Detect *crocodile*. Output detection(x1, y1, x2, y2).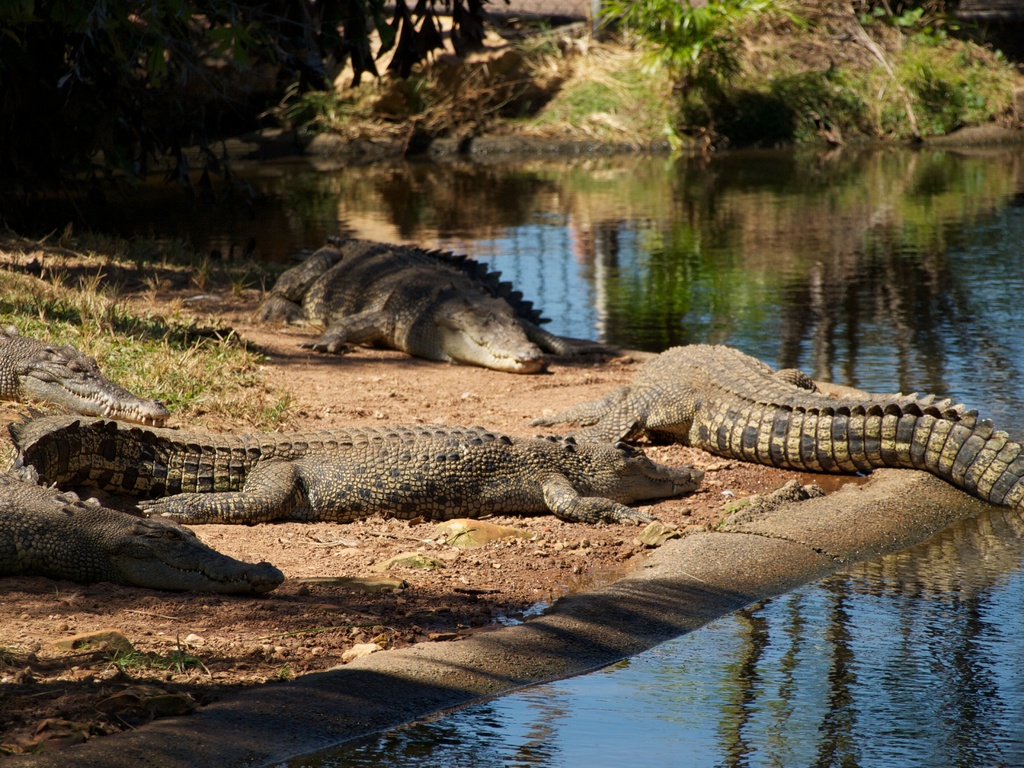
detection(7, 409, 706, 523).
